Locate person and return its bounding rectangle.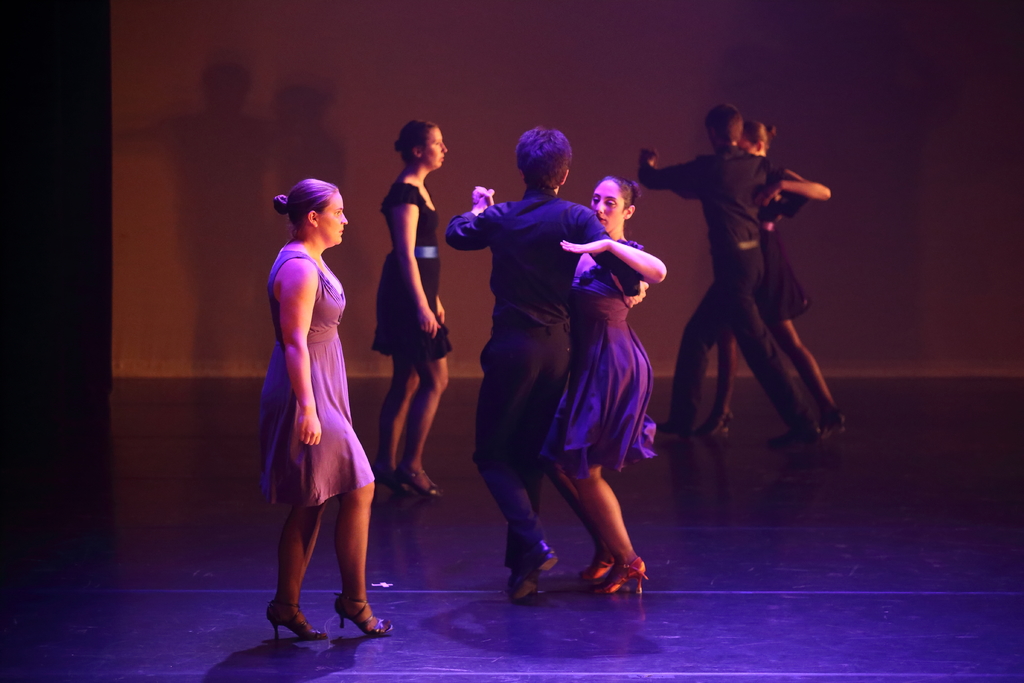
crop(374, 123, 459, 502).
